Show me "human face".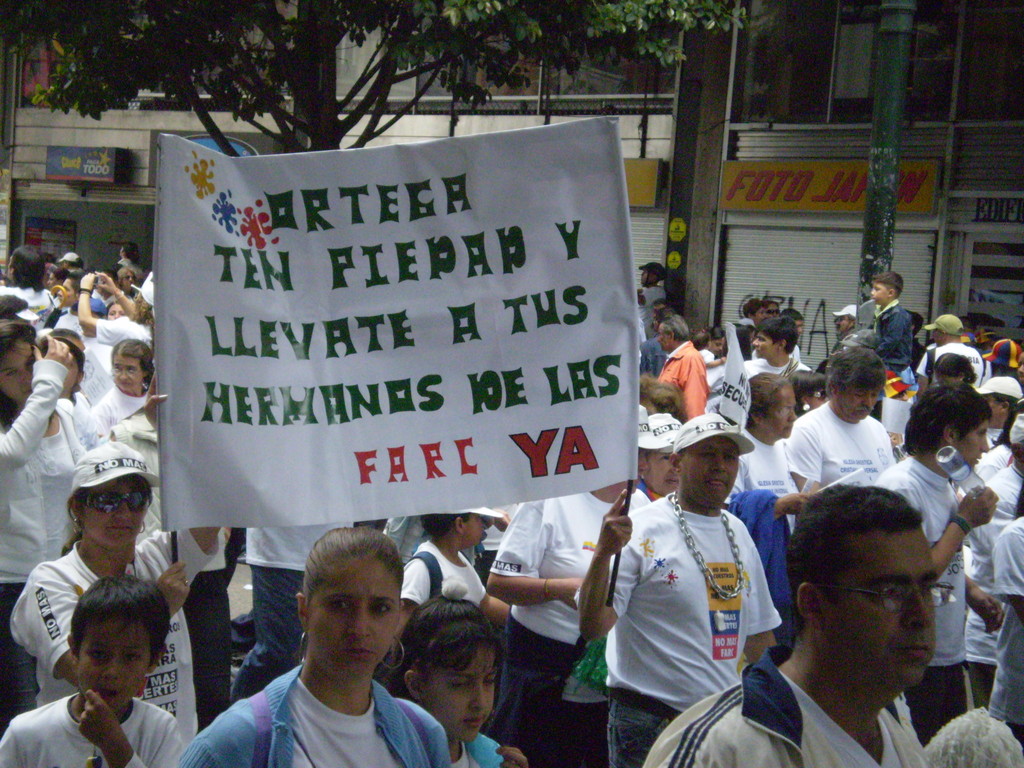
"human face" is here: 83/479/144/549.
